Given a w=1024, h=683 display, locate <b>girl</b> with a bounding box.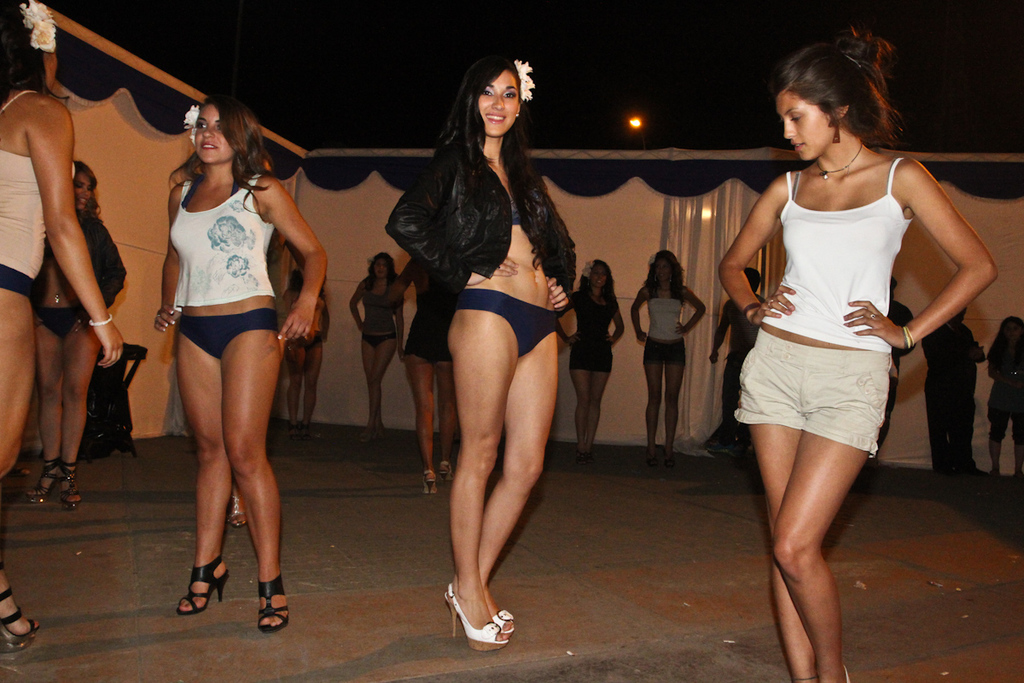
Located: 632,250,709,460.
